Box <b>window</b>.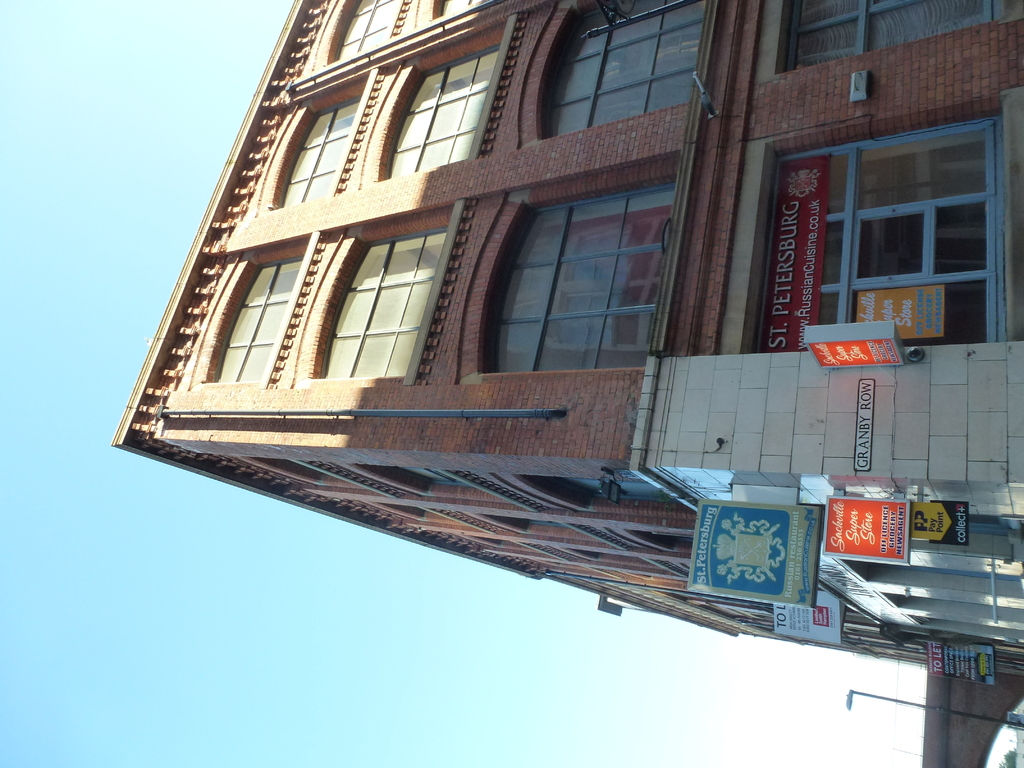
detection(458, 150, 678, 375).
